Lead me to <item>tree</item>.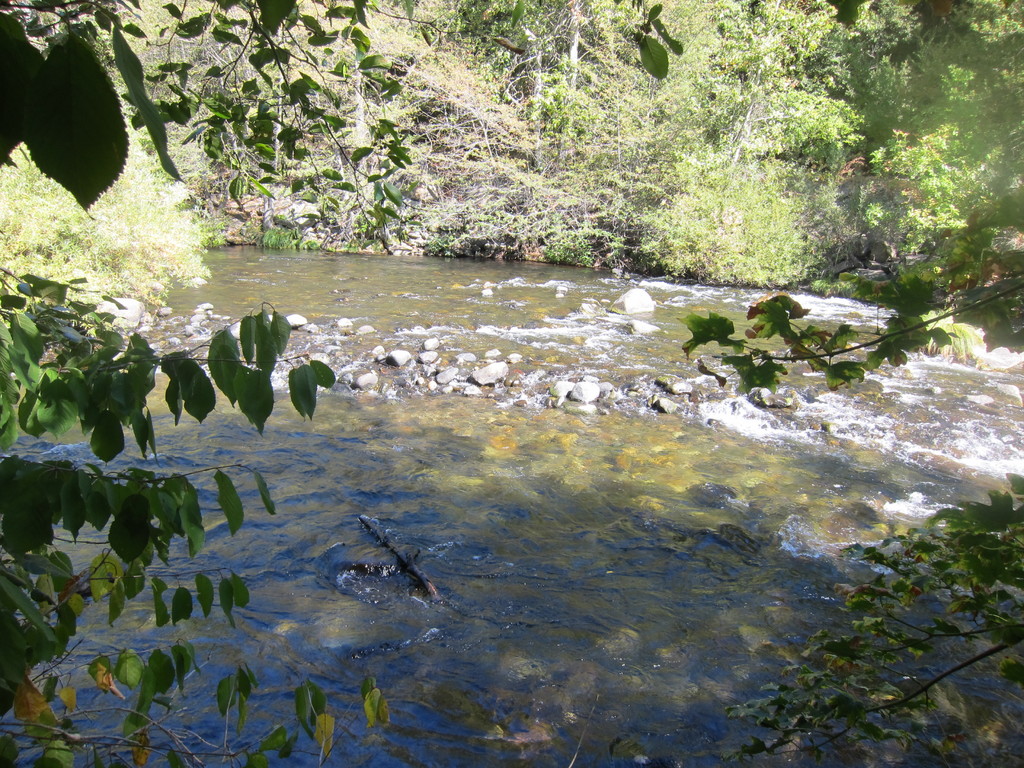
Lead to [left=0, top=0, right=678, bottom=767].
